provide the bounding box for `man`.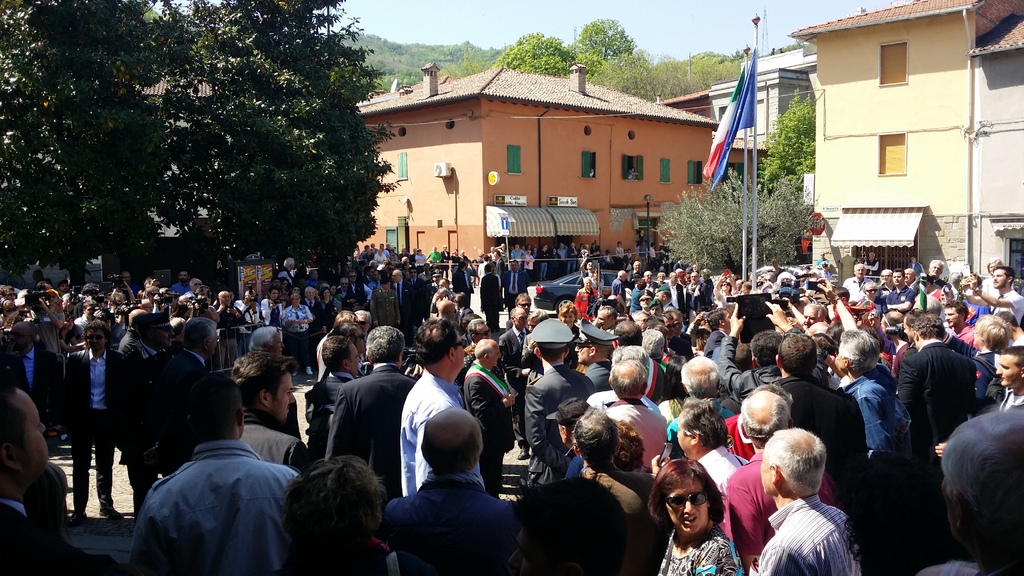
224:348:314:469.
